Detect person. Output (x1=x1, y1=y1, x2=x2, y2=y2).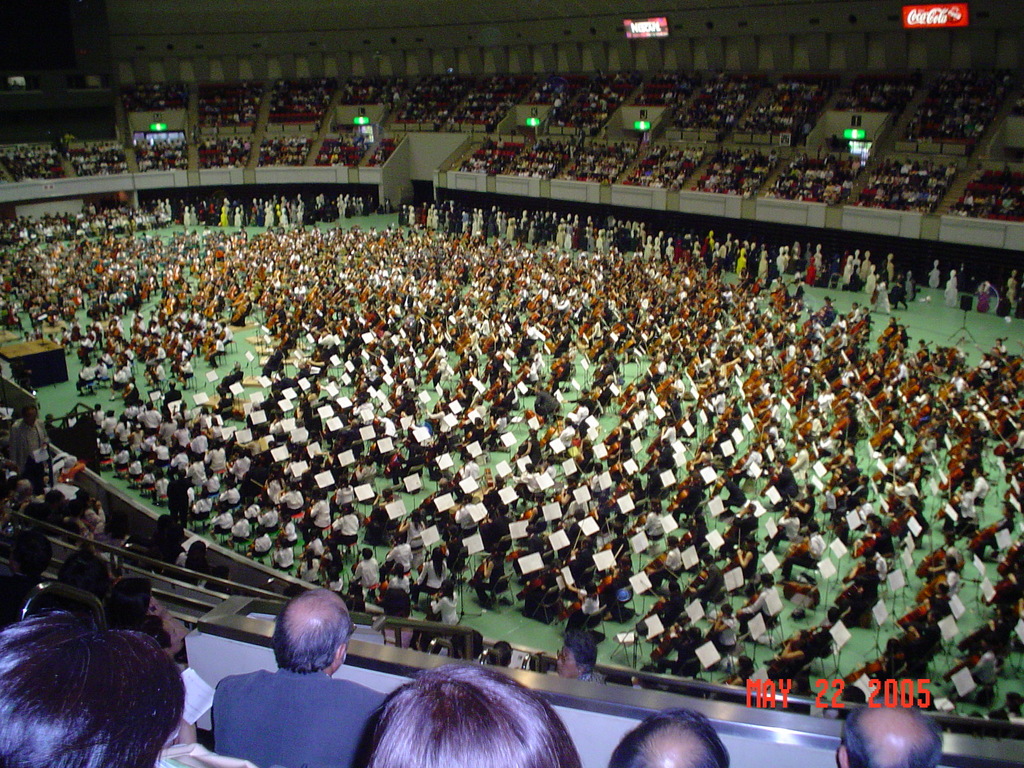
(x1=364, y1=658, x2=586, y2=767).
